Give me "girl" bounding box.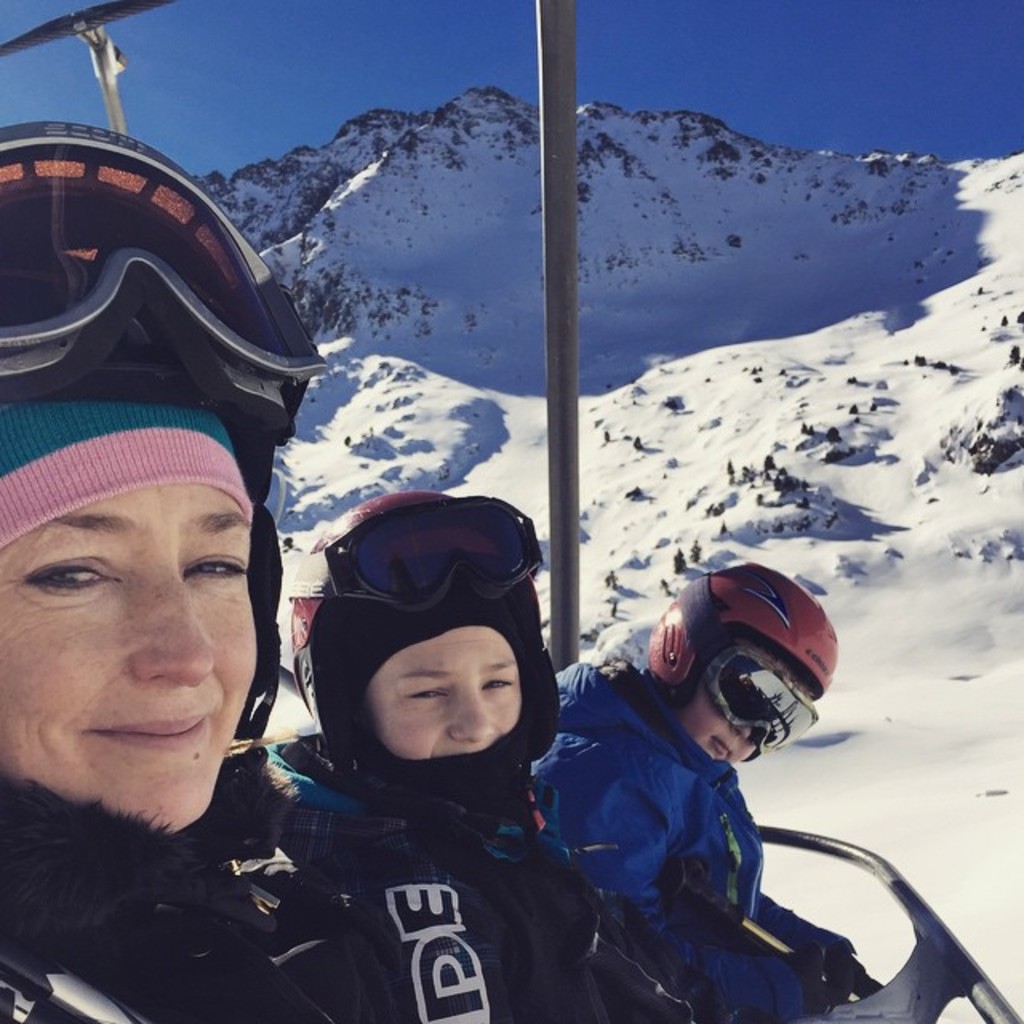
<bbox>0, 118, 381, 1022</bbox>.
